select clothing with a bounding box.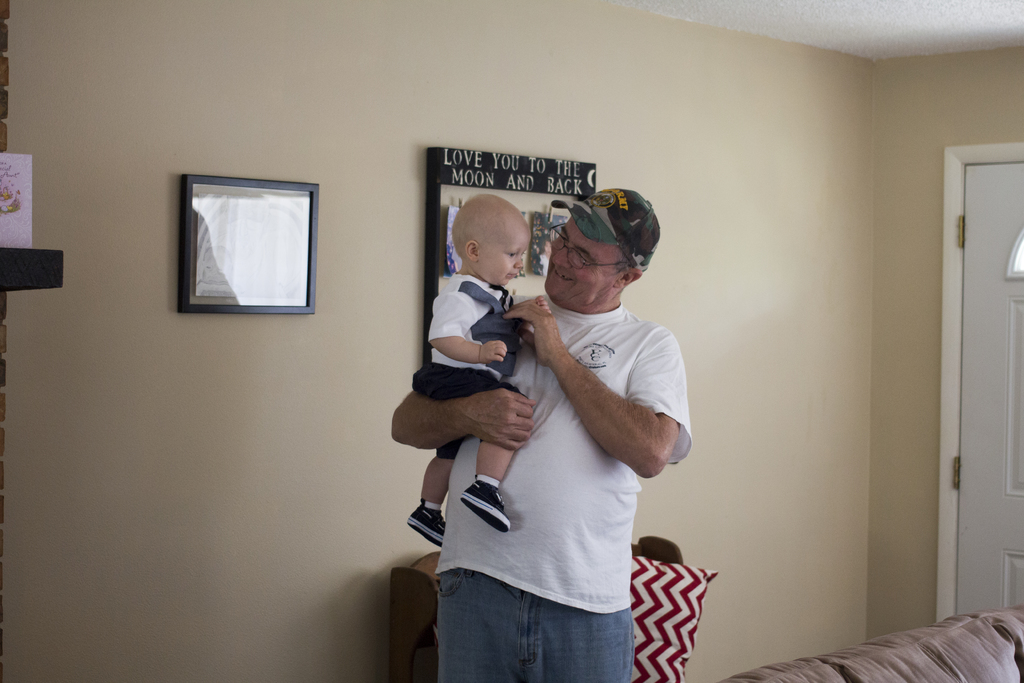
l=417, t=210, r=678, b=644.
